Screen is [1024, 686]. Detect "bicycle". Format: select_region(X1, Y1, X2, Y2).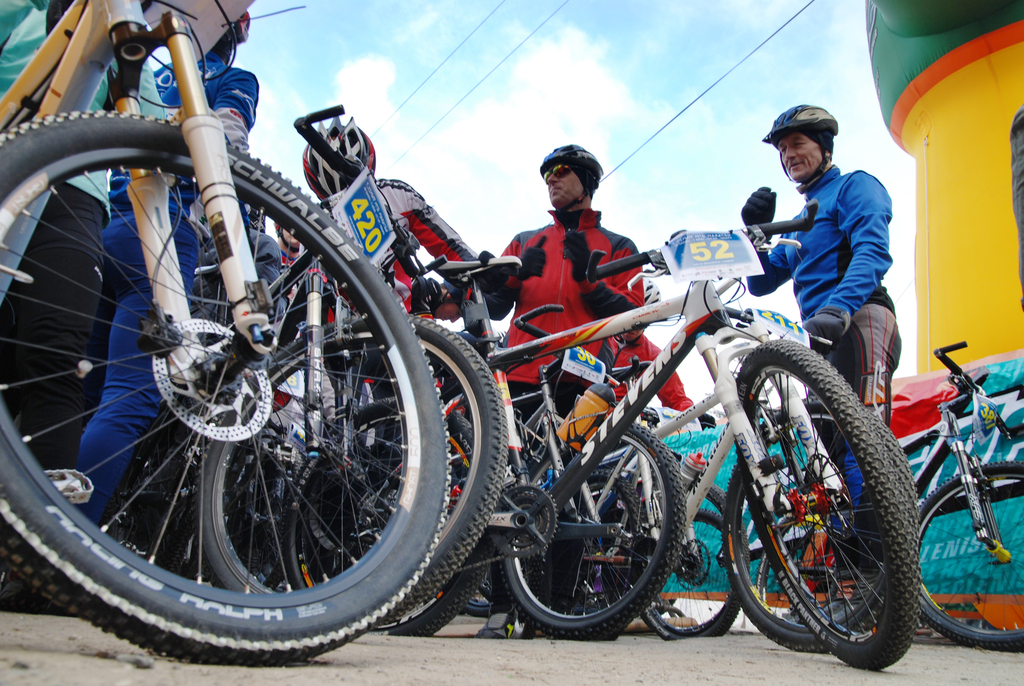
select_region(431, 197, 886, 667).
